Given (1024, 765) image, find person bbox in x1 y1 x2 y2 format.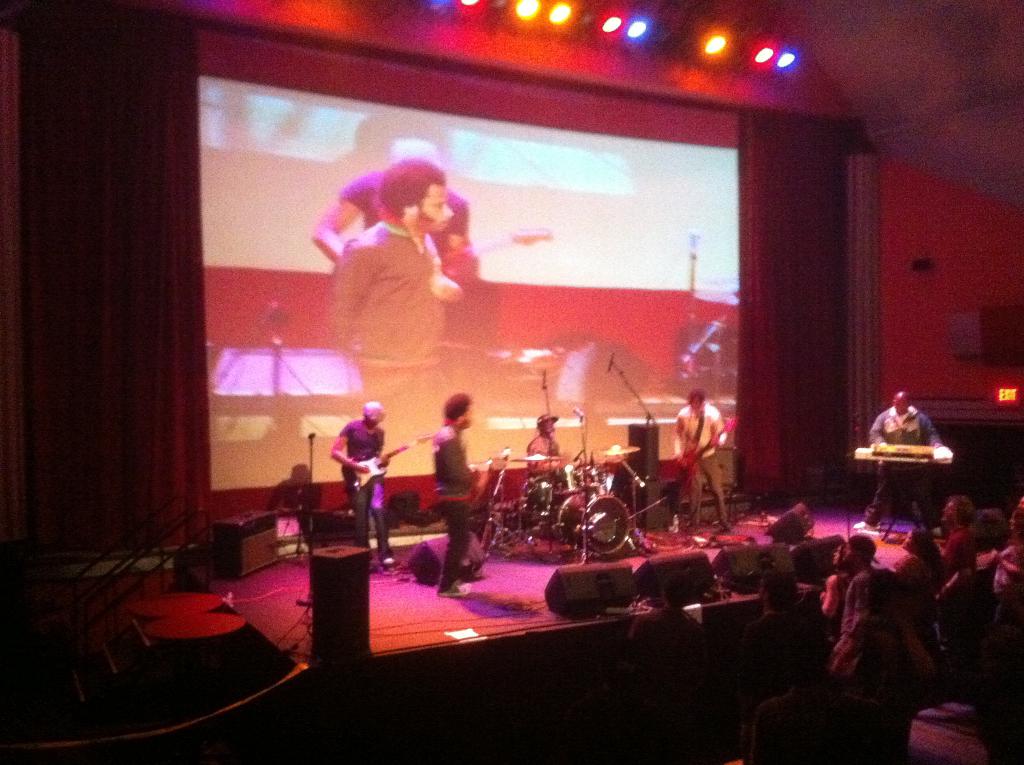
890 525 941 625.
